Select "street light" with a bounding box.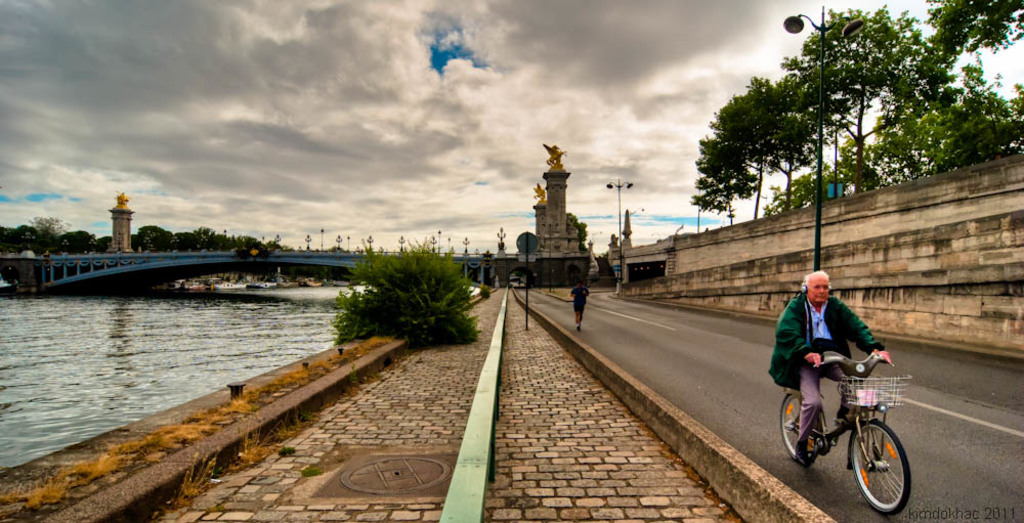
bbox(273, 235, 283, 247).
